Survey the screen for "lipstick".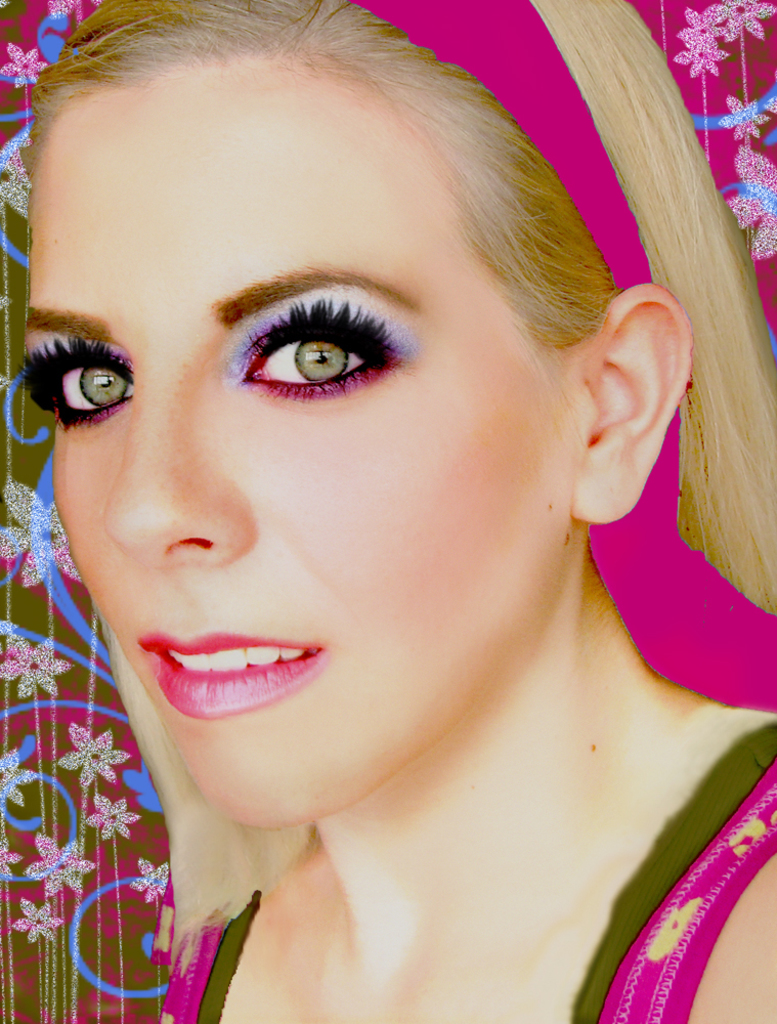
Survey found: (left=134, top=632, right=333, bottom=721).
